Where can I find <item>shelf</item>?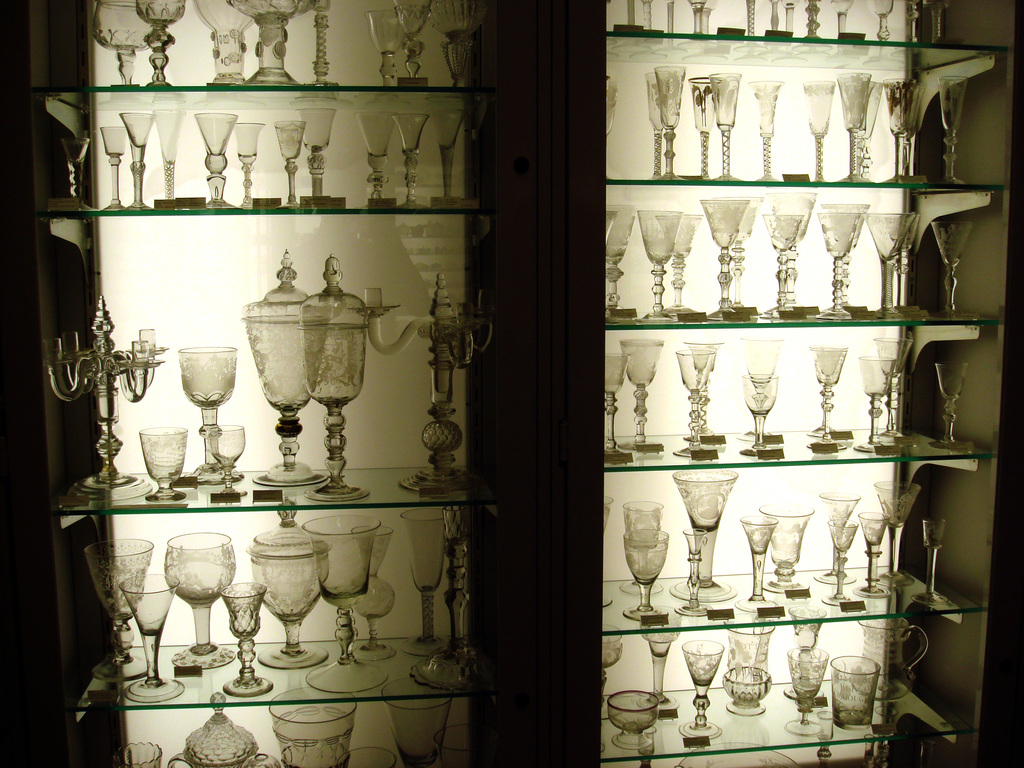
You can find it at detection(93, 699, 479, 767).
